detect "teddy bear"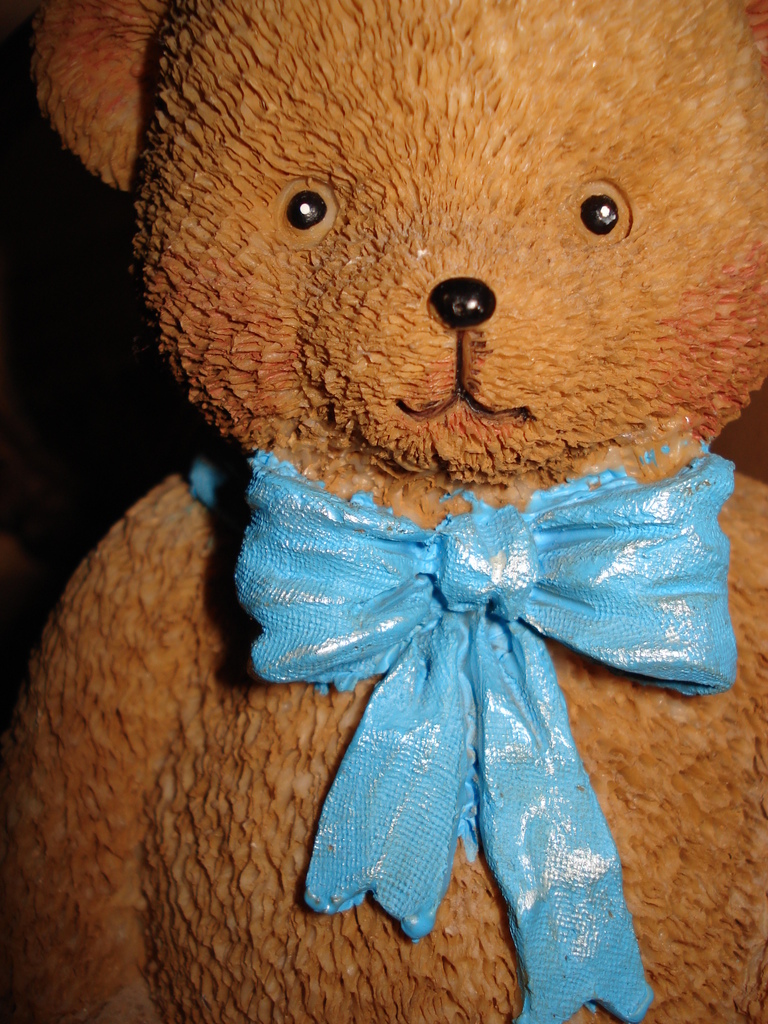
[0,0,767,1018]
